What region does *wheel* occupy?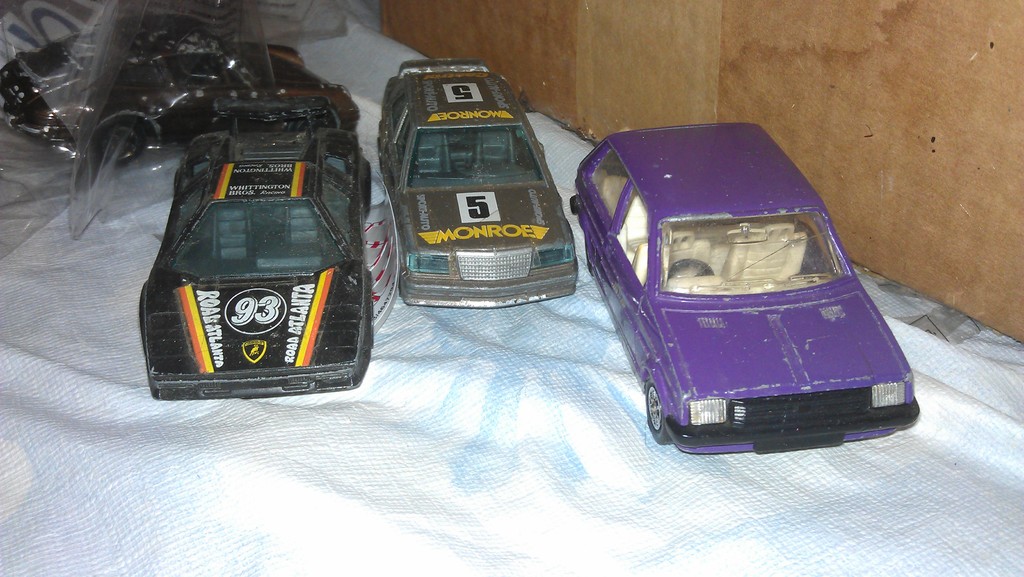
bbox(643, 379, 673, 446).
